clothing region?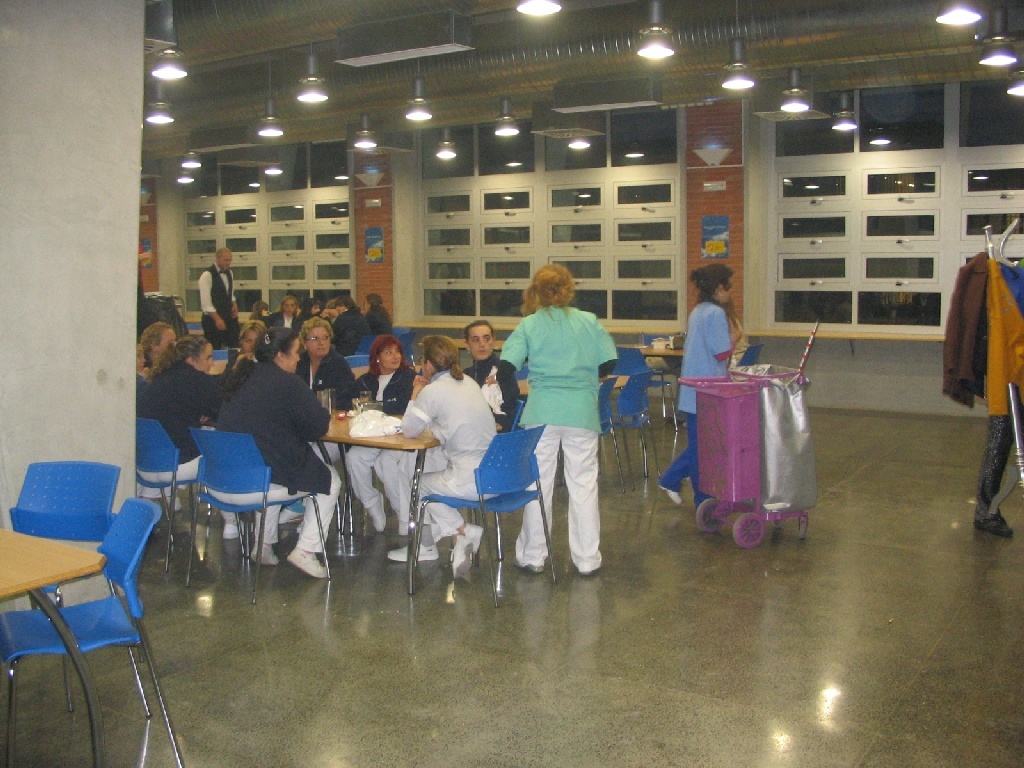
BBox(182, 274, 243, 344)
